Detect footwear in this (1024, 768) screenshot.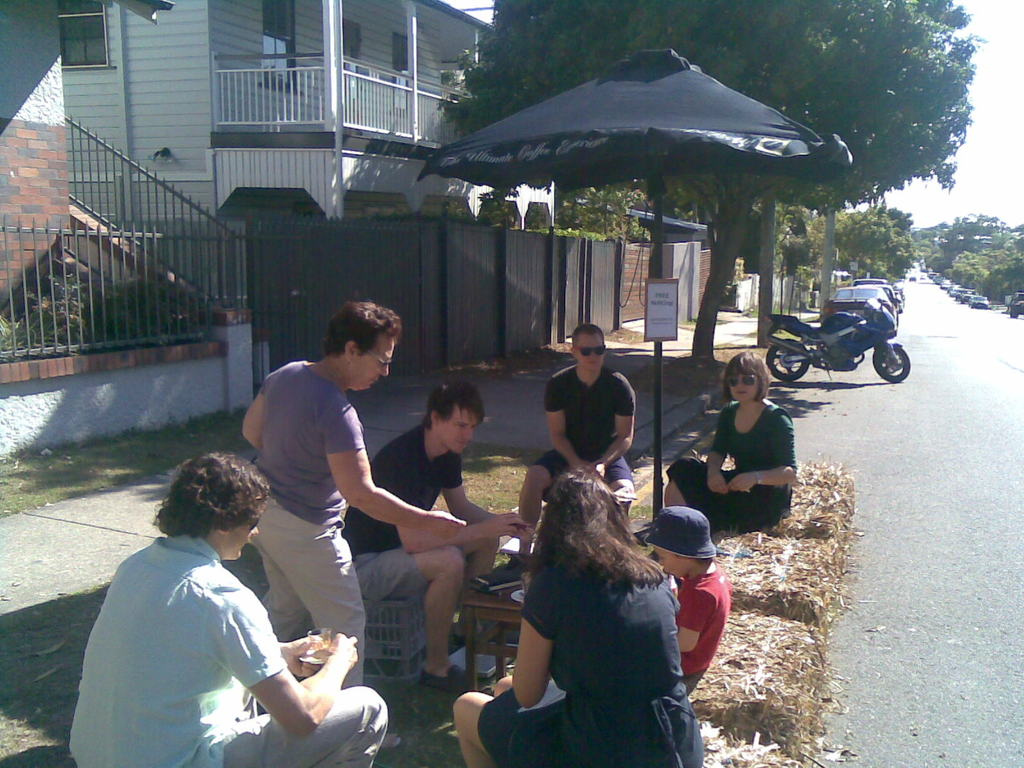
Detection: Rect(415, 666, 479, 696).
